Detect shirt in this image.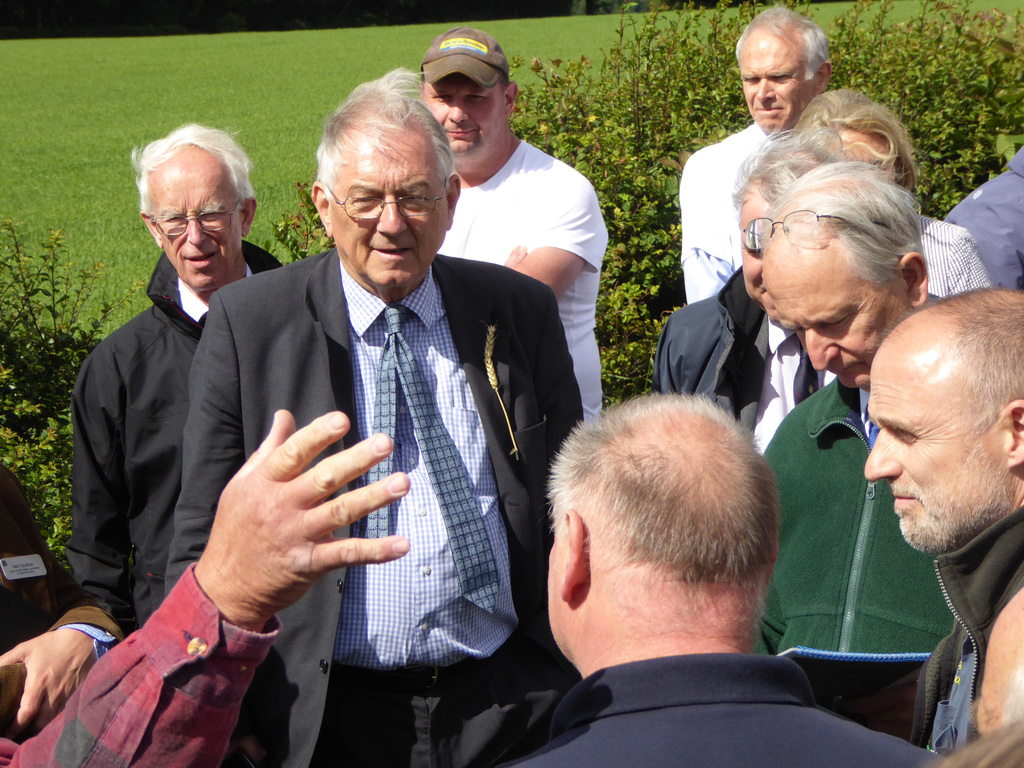
Detection: <region>915, 213, 994, 300</region>.
